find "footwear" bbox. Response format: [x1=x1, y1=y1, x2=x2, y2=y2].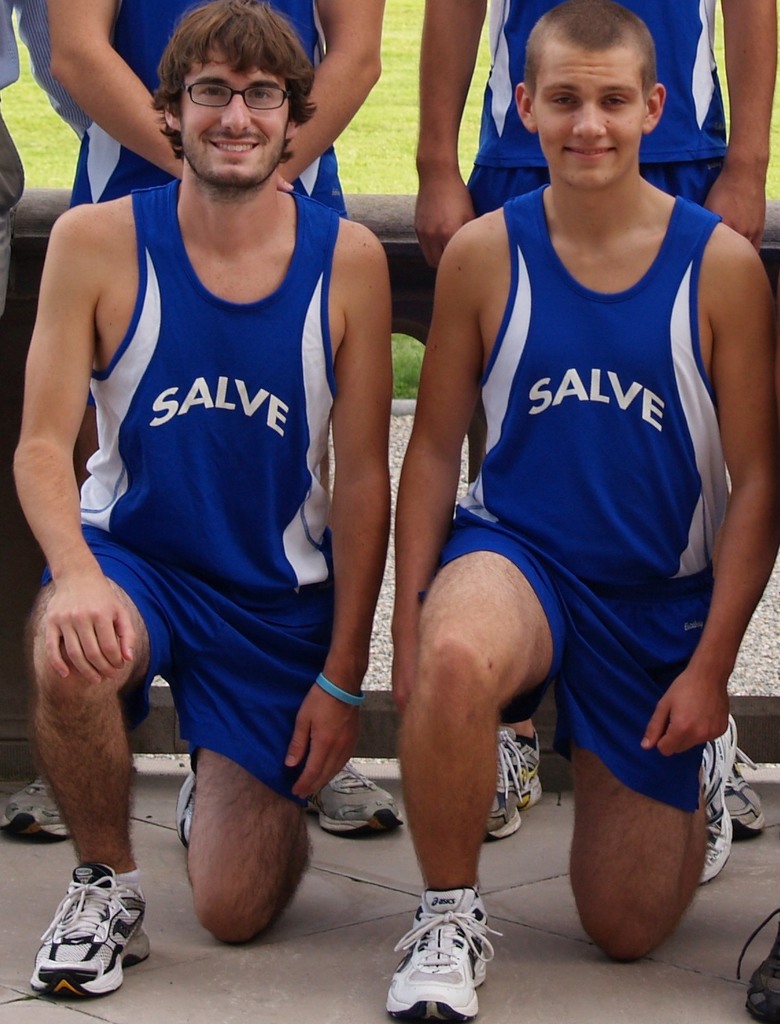
[x1=483, y1=728, x2=544, y2=841].
